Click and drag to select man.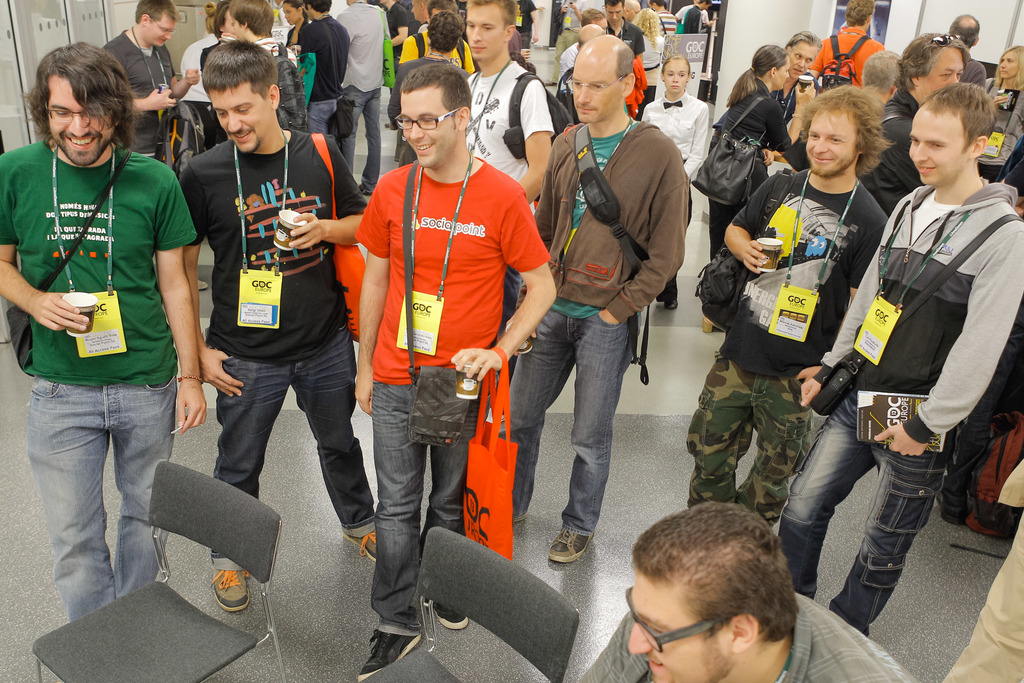
Selection: [left=12, top=24, right=208, bottom=632].
